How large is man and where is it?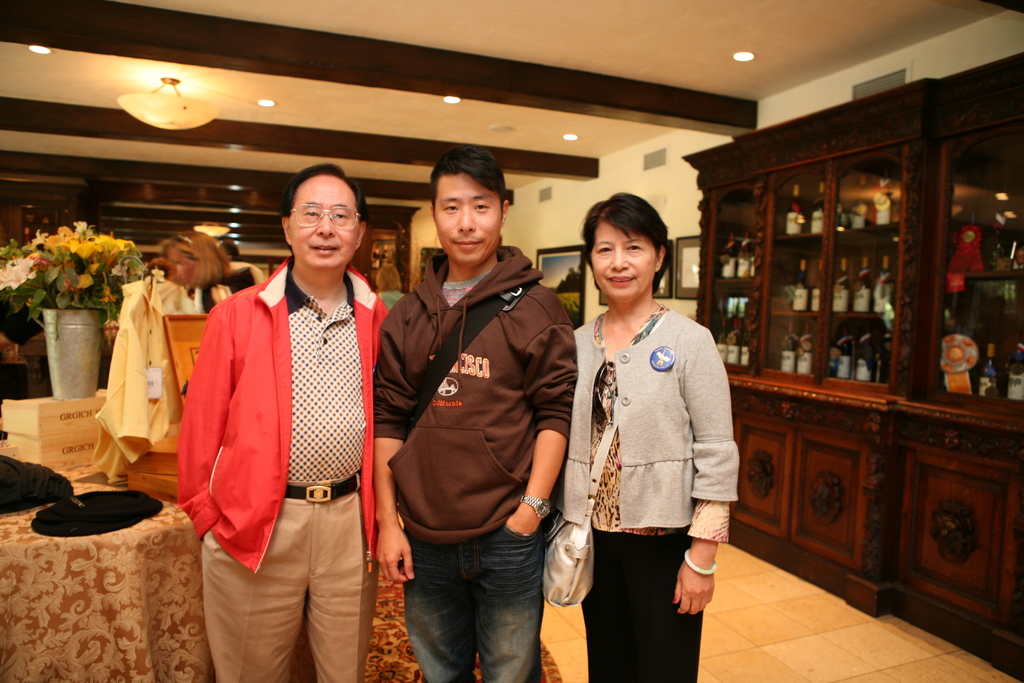
Bounding box: x1=170 y1=164 x2=408 y2=661.
